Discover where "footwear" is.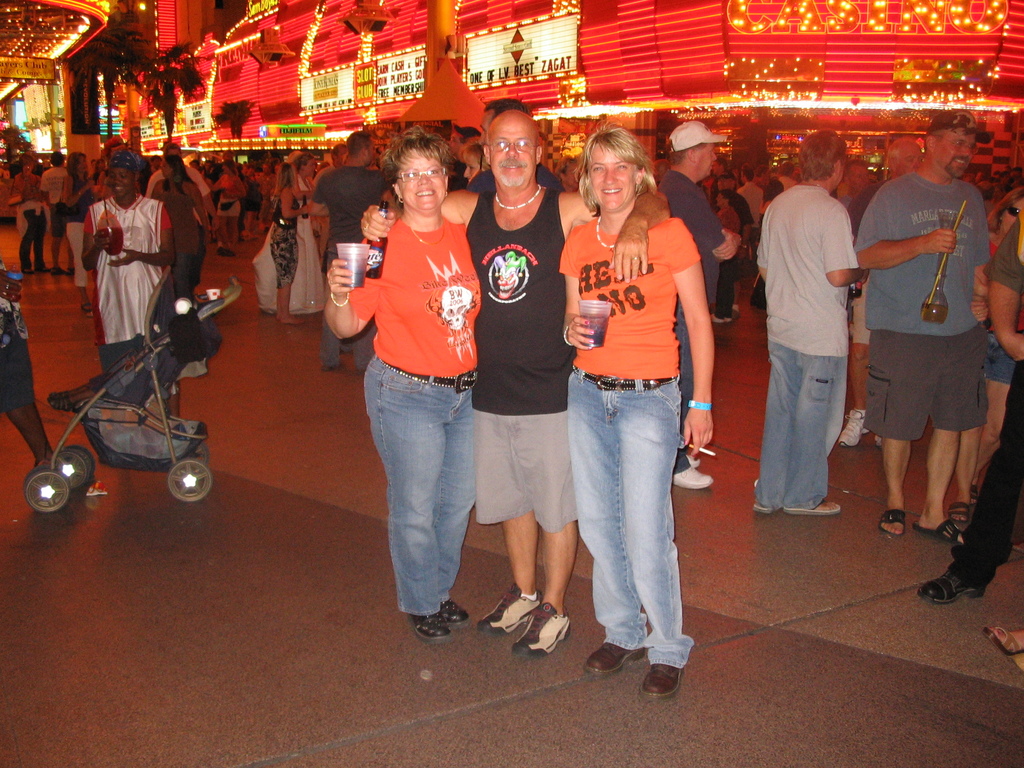
Discovered at (x1=45, y1=390, x2=76, y2=408).
